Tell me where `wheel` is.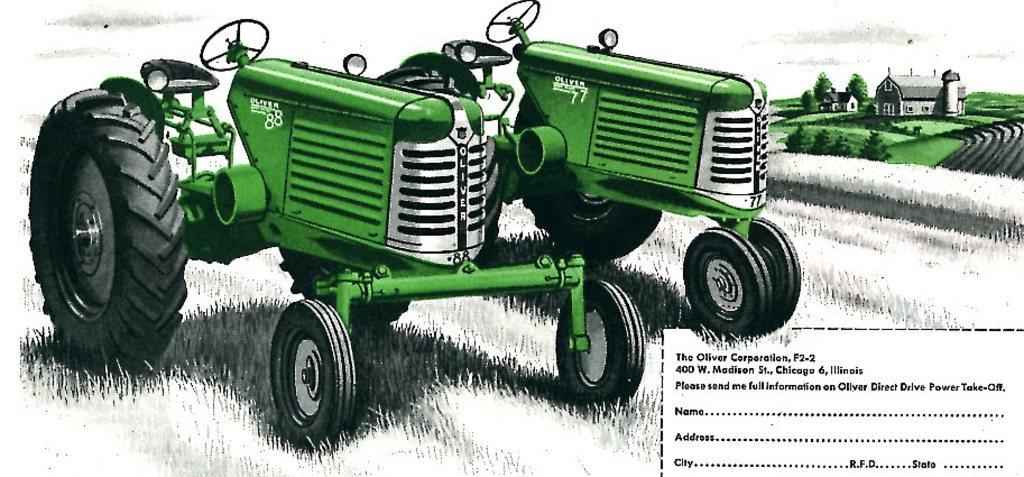
`wheel` is at {"left": 279, "top": 250, "right": 410, "bottom": 324}.
